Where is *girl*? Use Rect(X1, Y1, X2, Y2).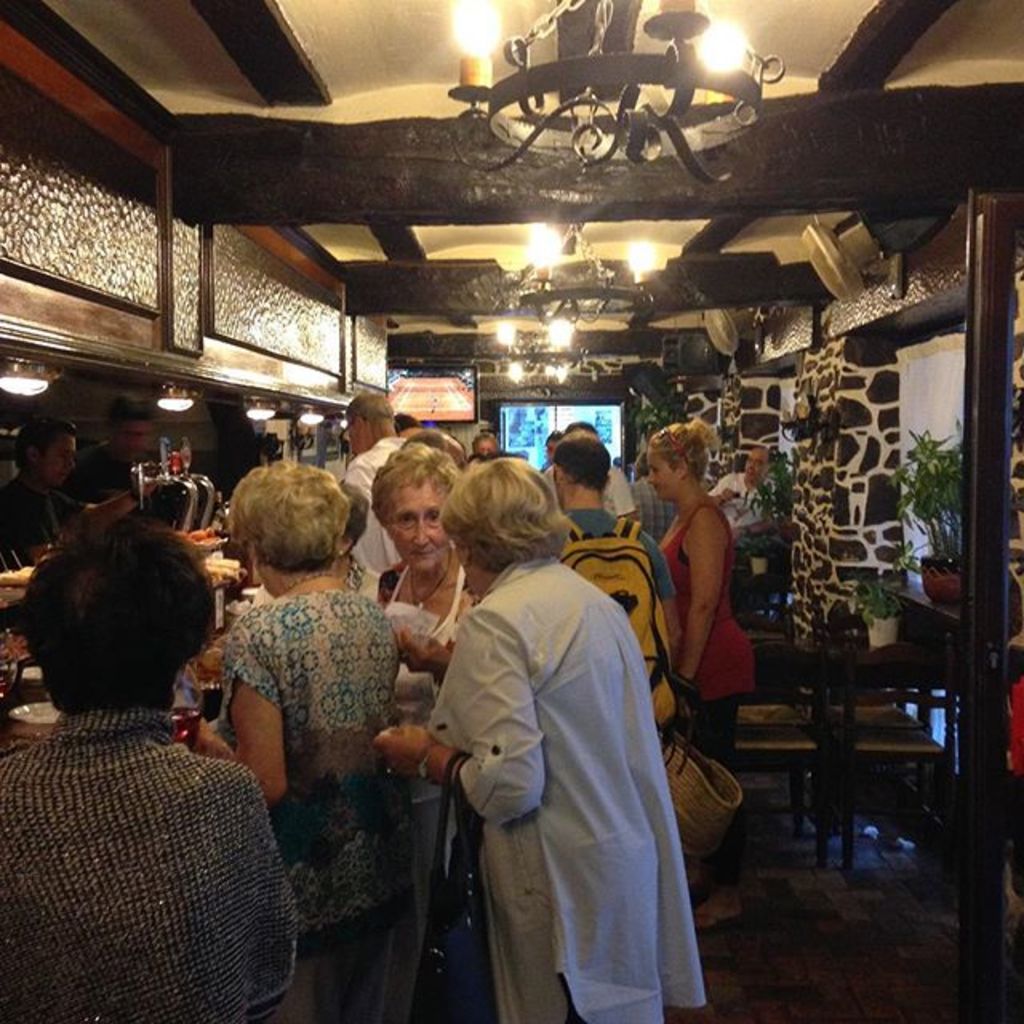
Rect(654, 427, 760, 930).
